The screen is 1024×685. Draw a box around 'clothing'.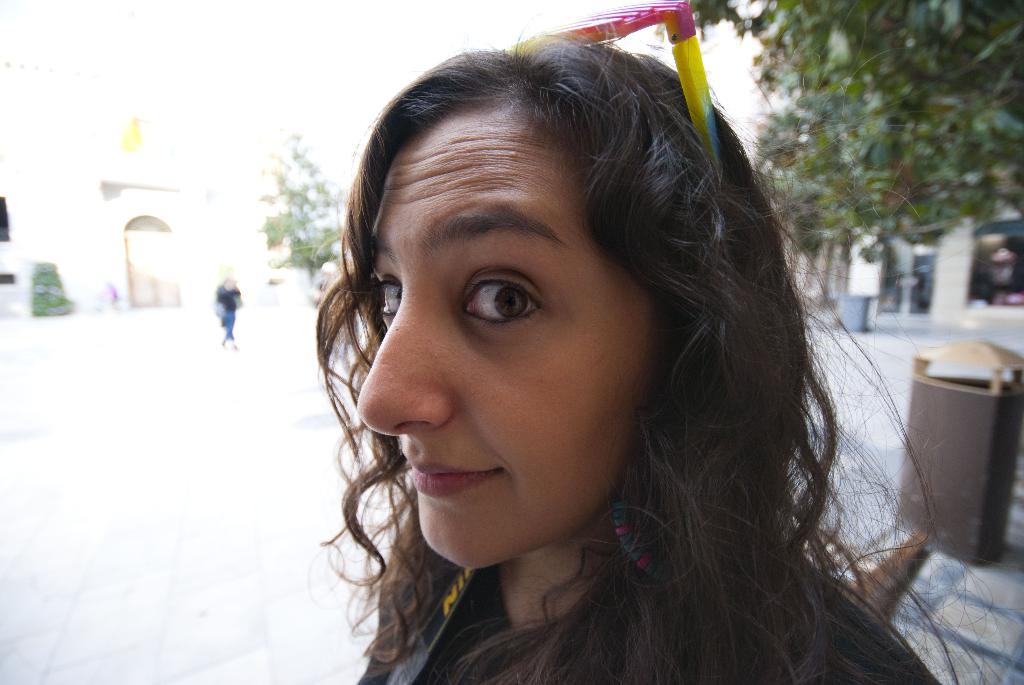
detection(356, 565, 944, 684).
